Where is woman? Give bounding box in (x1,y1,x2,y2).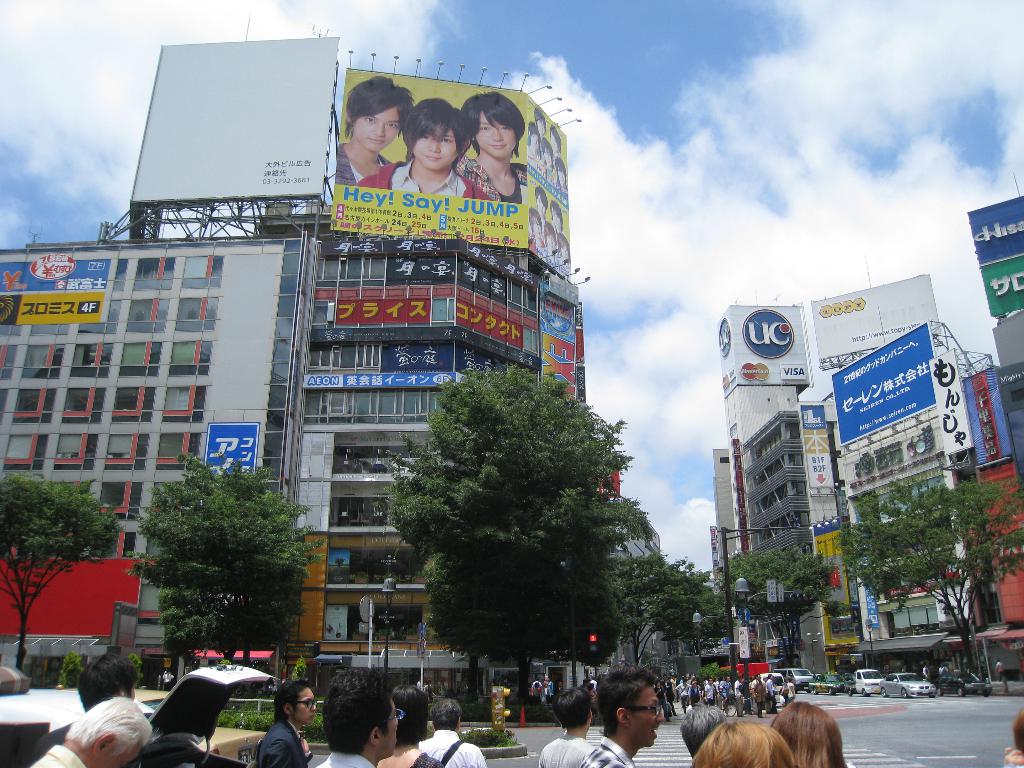
(689,717,796,767).
